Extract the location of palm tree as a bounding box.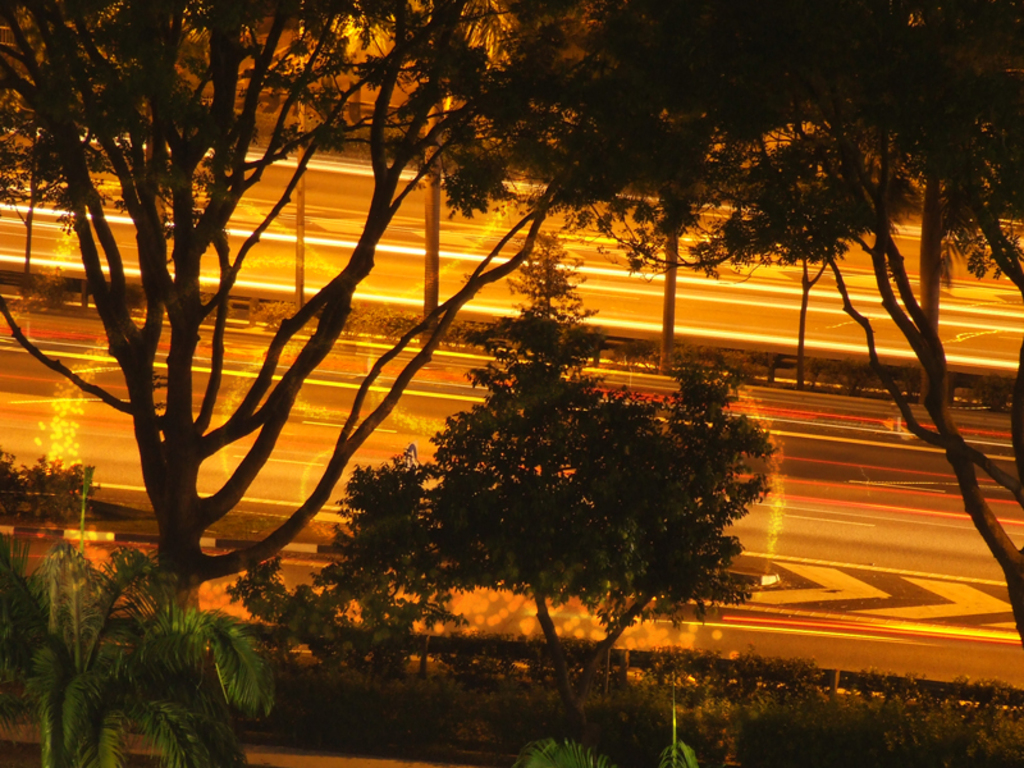
crop(0, 465, 95, 529).
